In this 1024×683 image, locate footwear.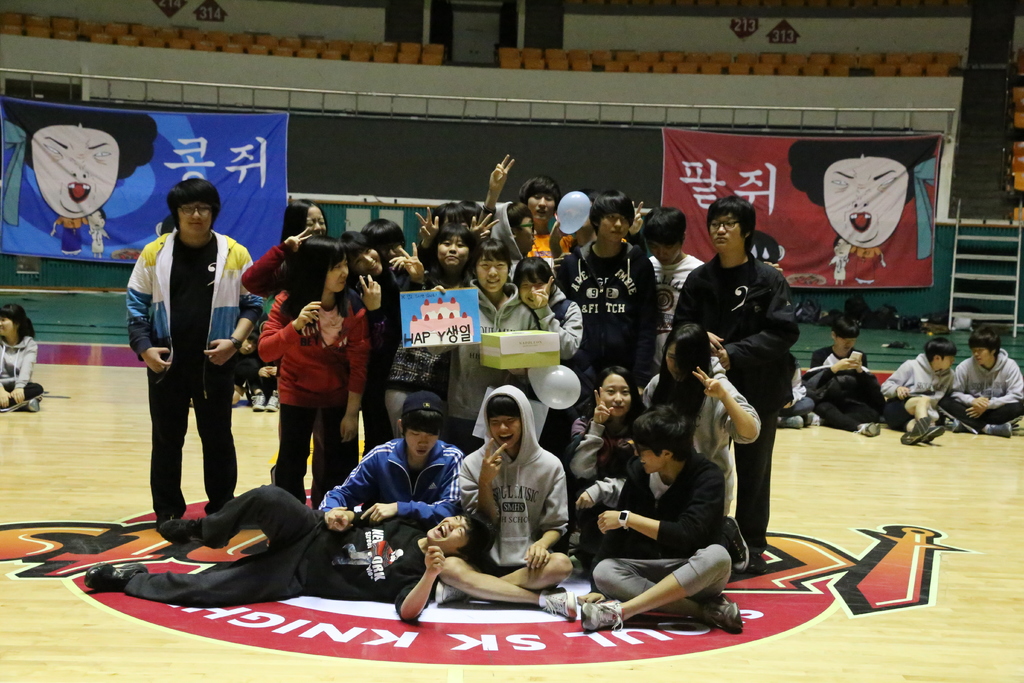
Bounding box: locate(431, 582, 468, 600).
